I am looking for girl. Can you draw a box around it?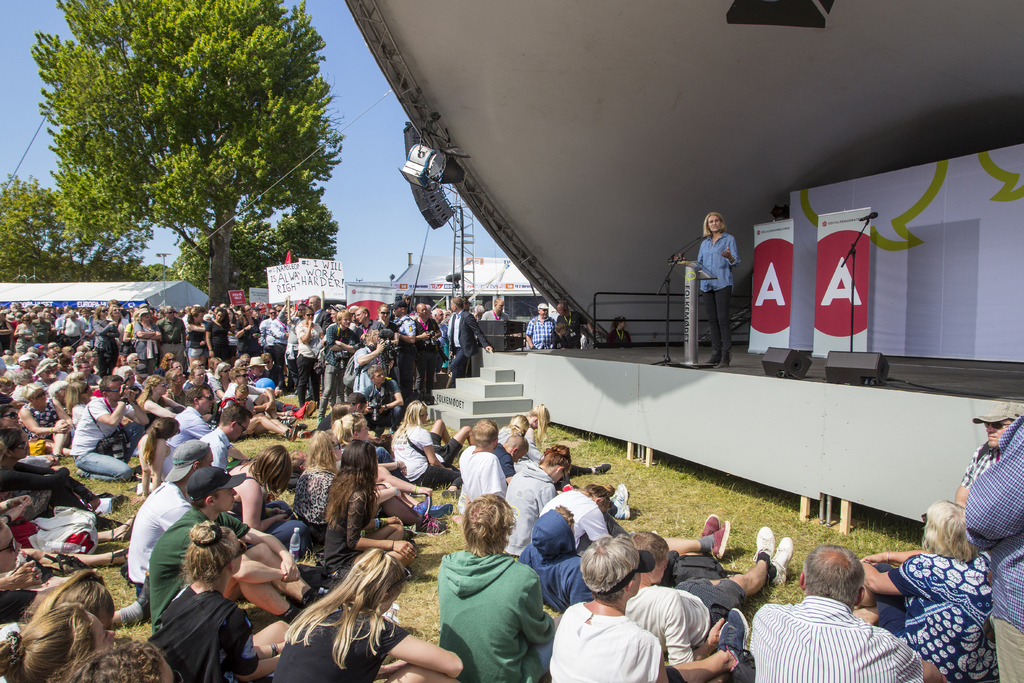
Sure, the bounding box is locate(295, 304, 326, 407).
